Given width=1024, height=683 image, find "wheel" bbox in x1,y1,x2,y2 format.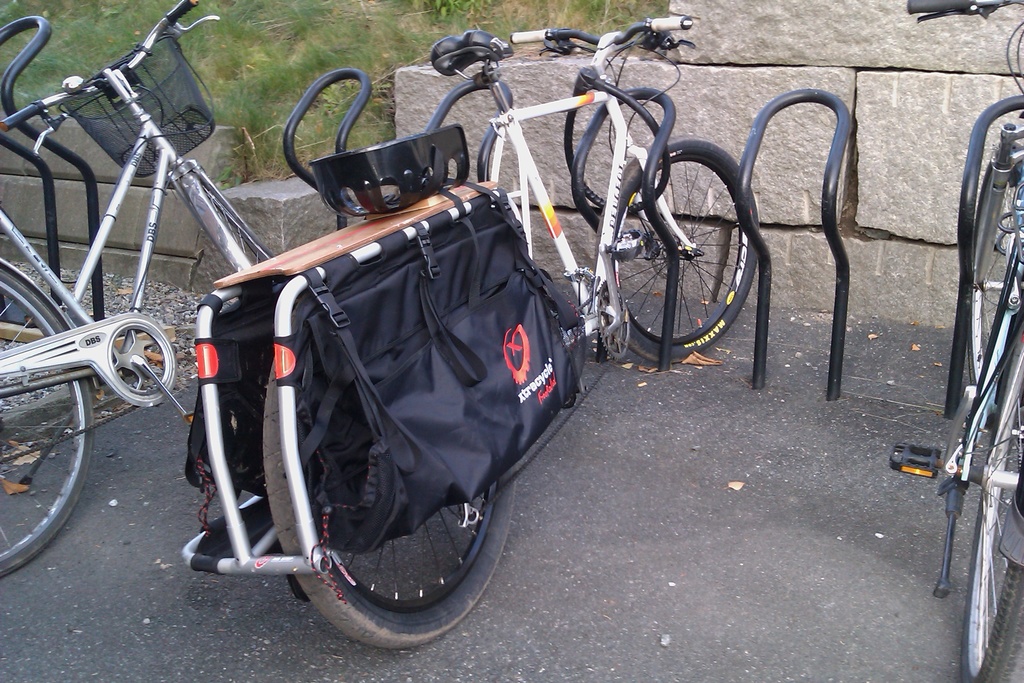
0,267,95,579.
